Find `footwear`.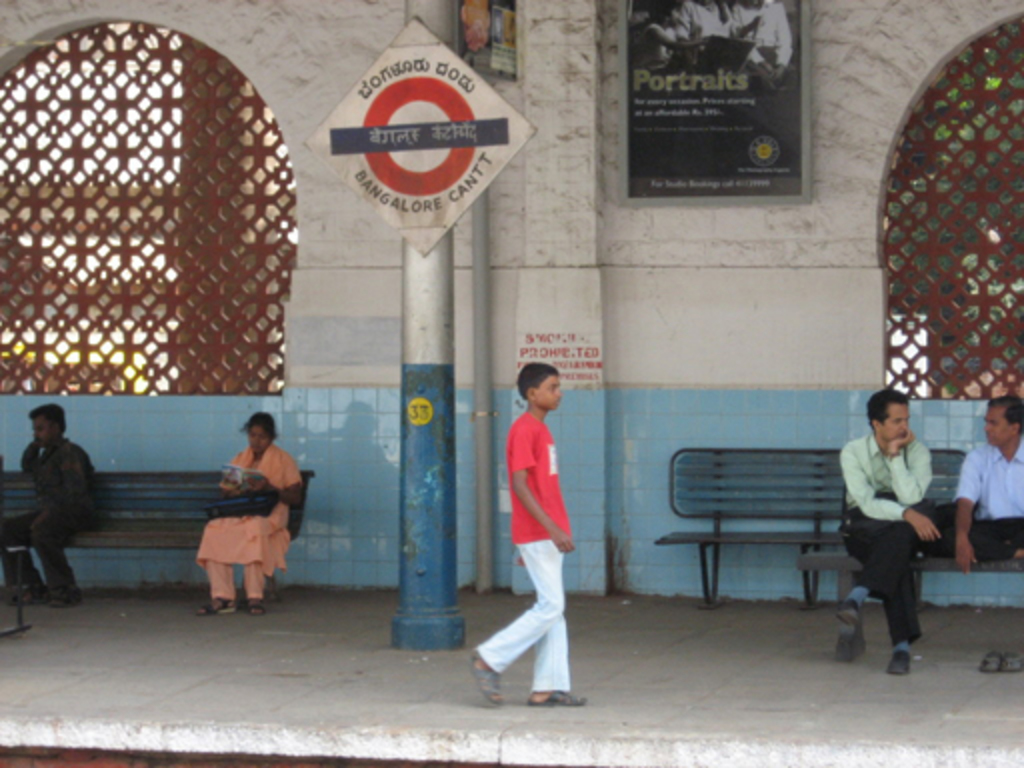
[248,594,264,610].
